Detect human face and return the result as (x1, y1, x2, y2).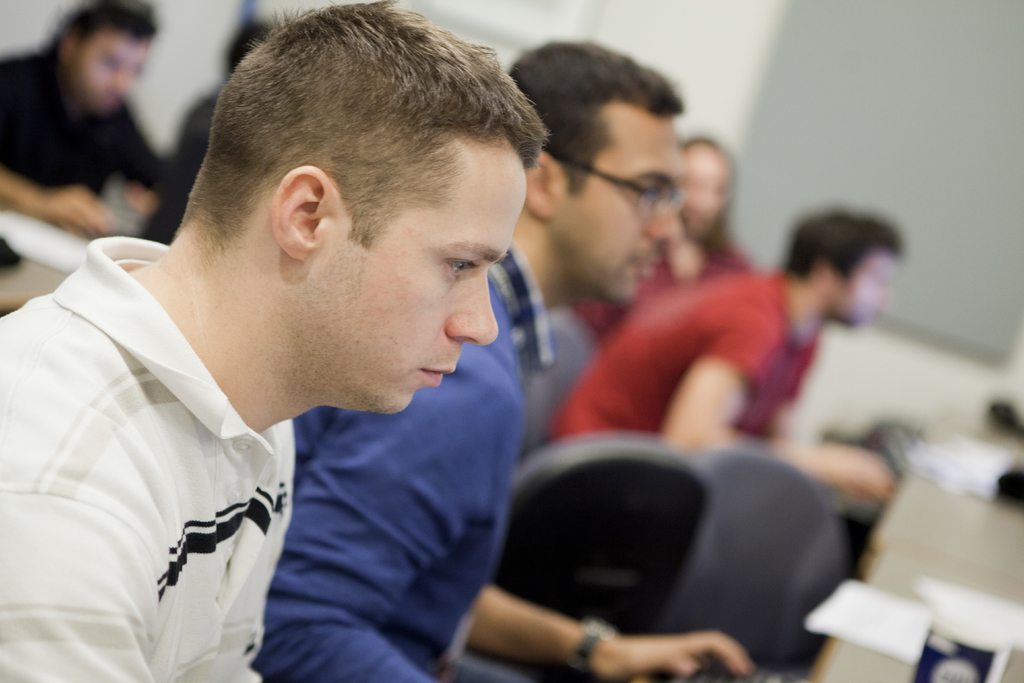
(335, 143, 527, 416).
